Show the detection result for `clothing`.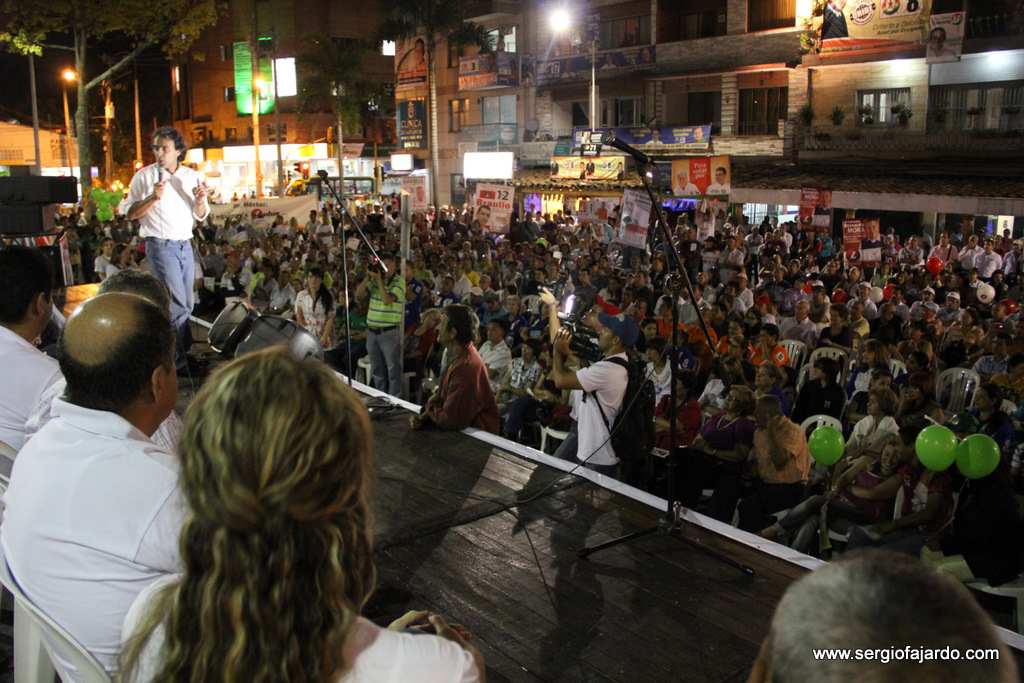
x1=17 y1=373 x2=179 y2=455.
